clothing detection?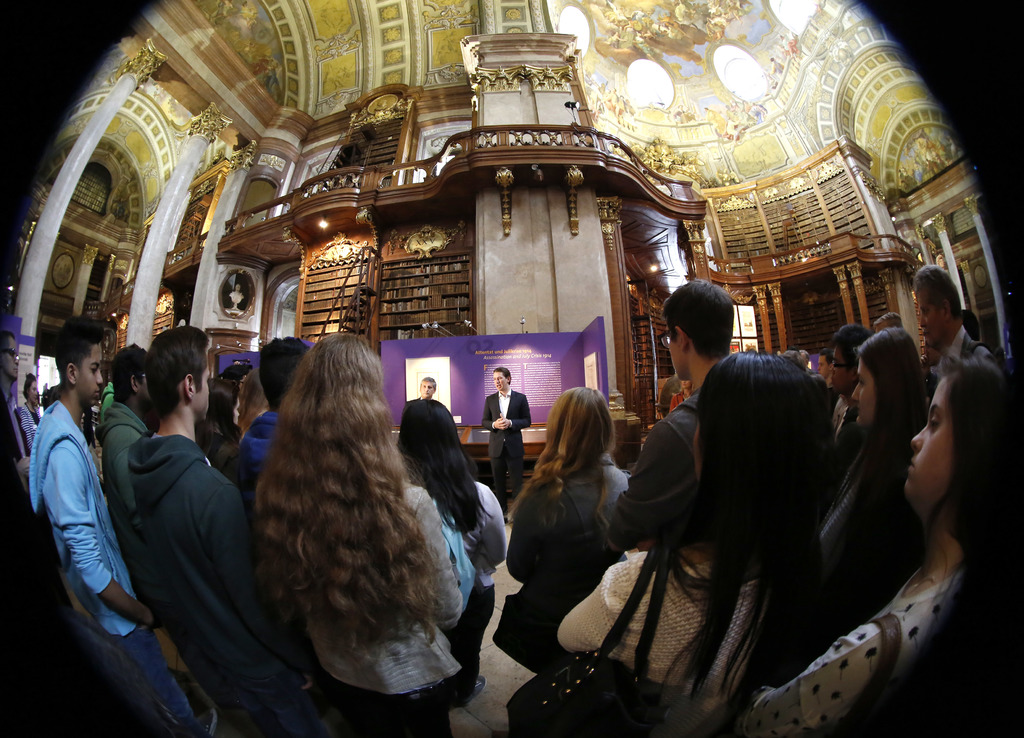
[420,476,514,707]
